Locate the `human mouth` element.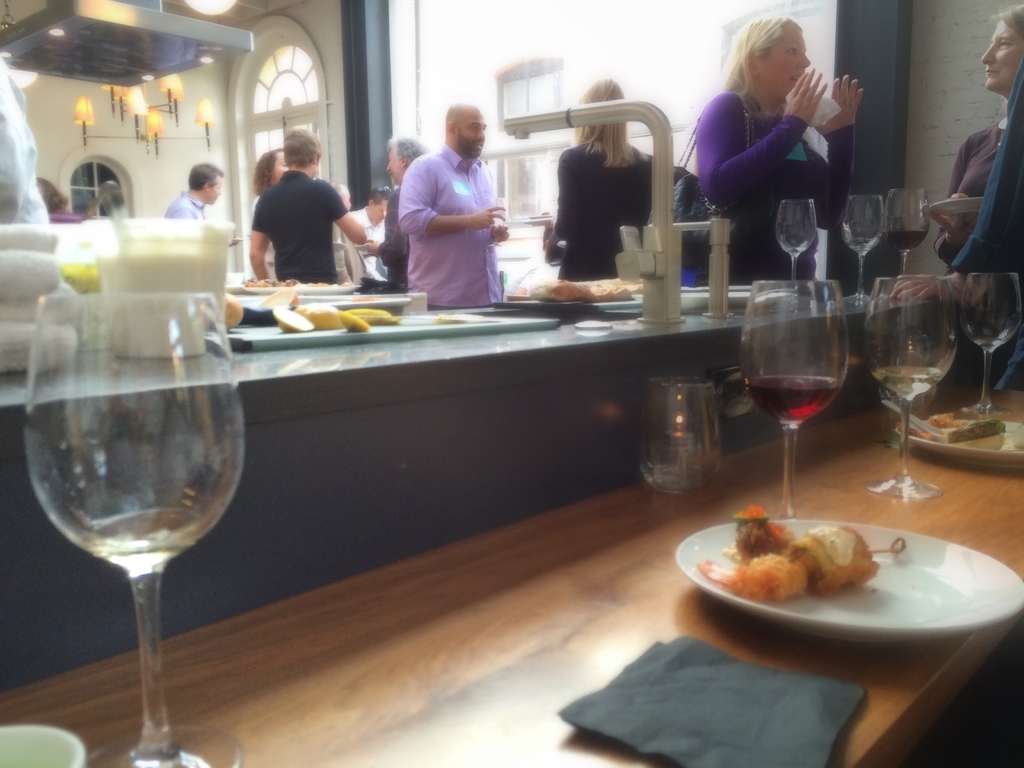
Element bbox: <box>792,74,797,81</box>.
